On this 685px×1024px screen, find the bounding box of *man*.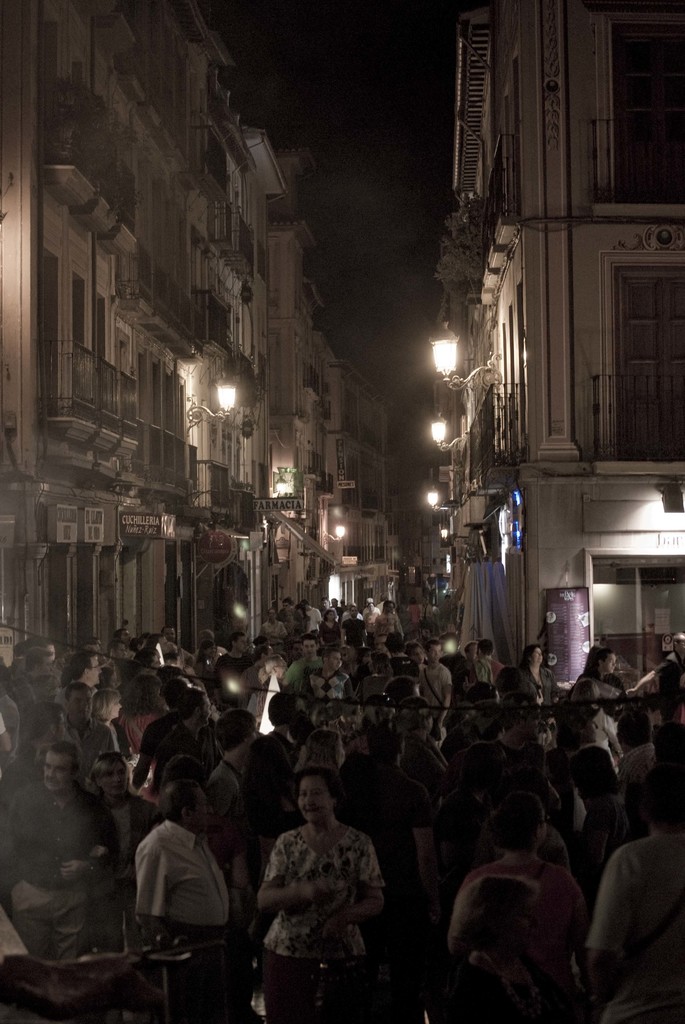
Bounding box: pyautogui.locateOnScreen(443, 593, 455, 614).
